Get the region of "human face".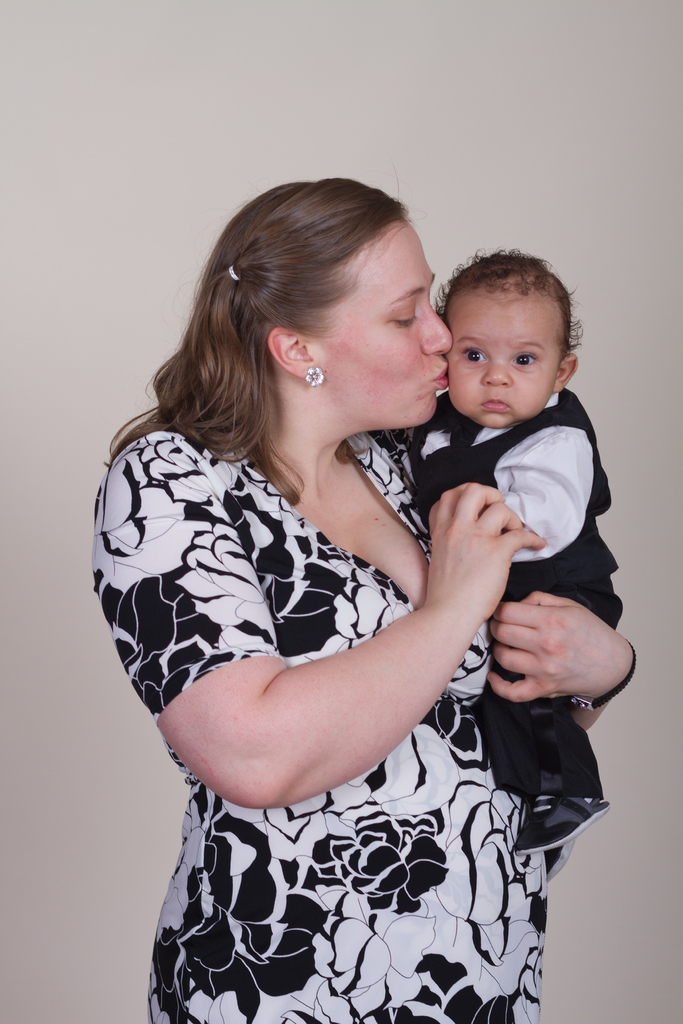
bbox=[320, 232, 451, 429].
